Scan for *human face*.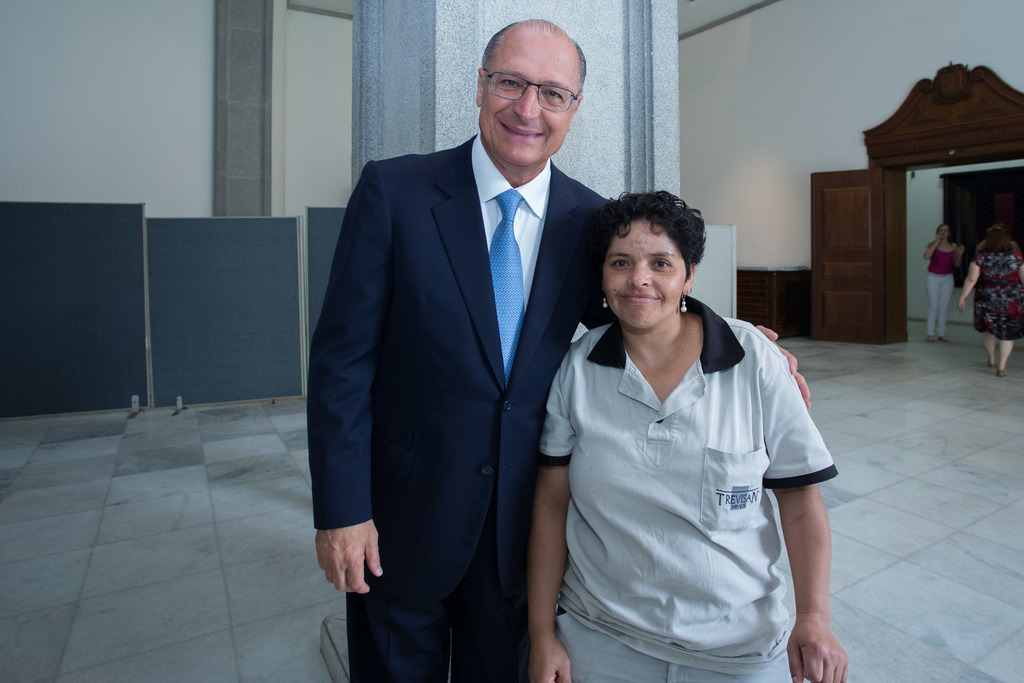
Scan result: x1=604 y1=219 x2=688 y2=329.
